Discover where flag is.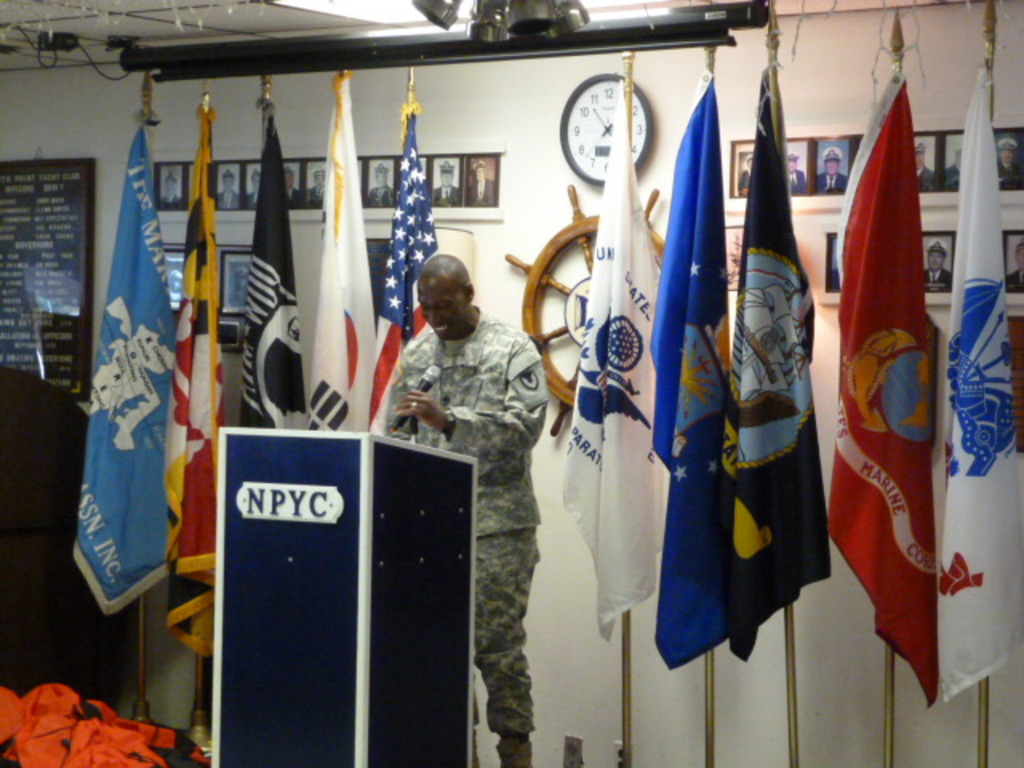
Discovered at bbox=[557, 75, 666, 640].
